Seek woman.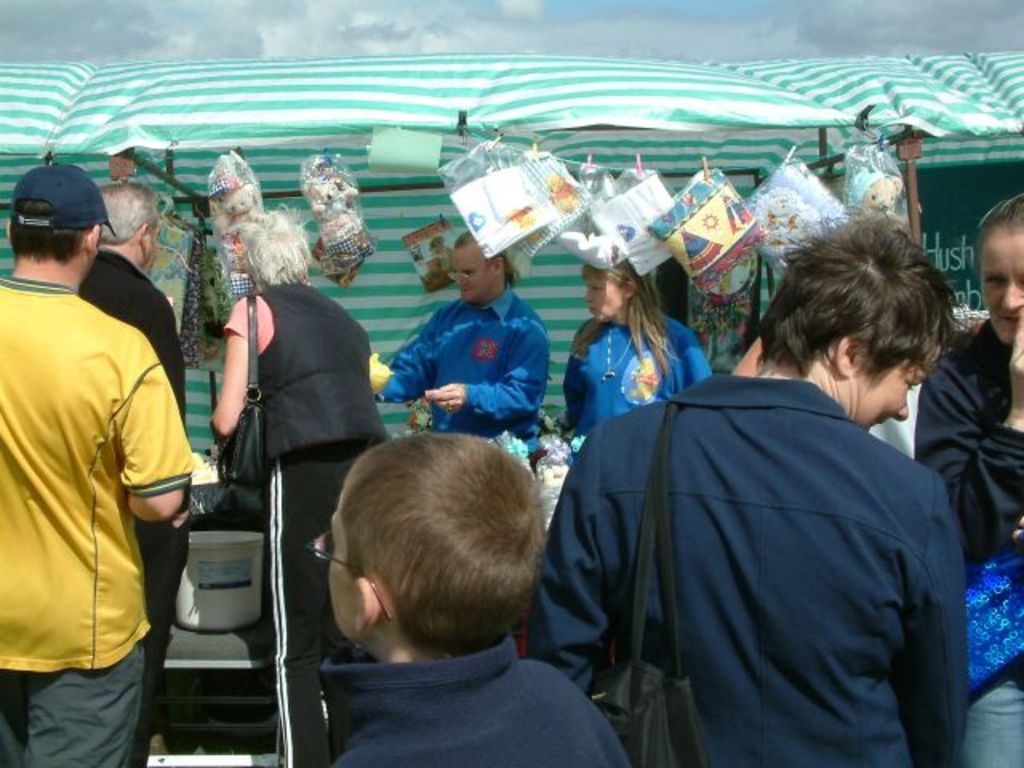
crop(210, 206, 395, 766).
